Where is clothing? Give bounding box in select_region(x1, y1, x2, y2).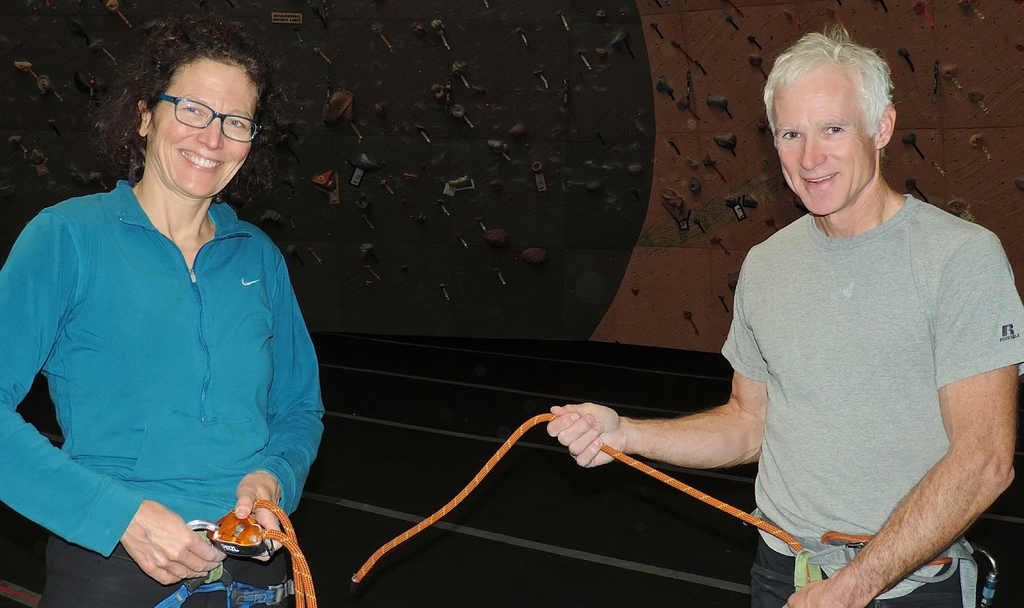
select_region(0, 172, 325, 607).
